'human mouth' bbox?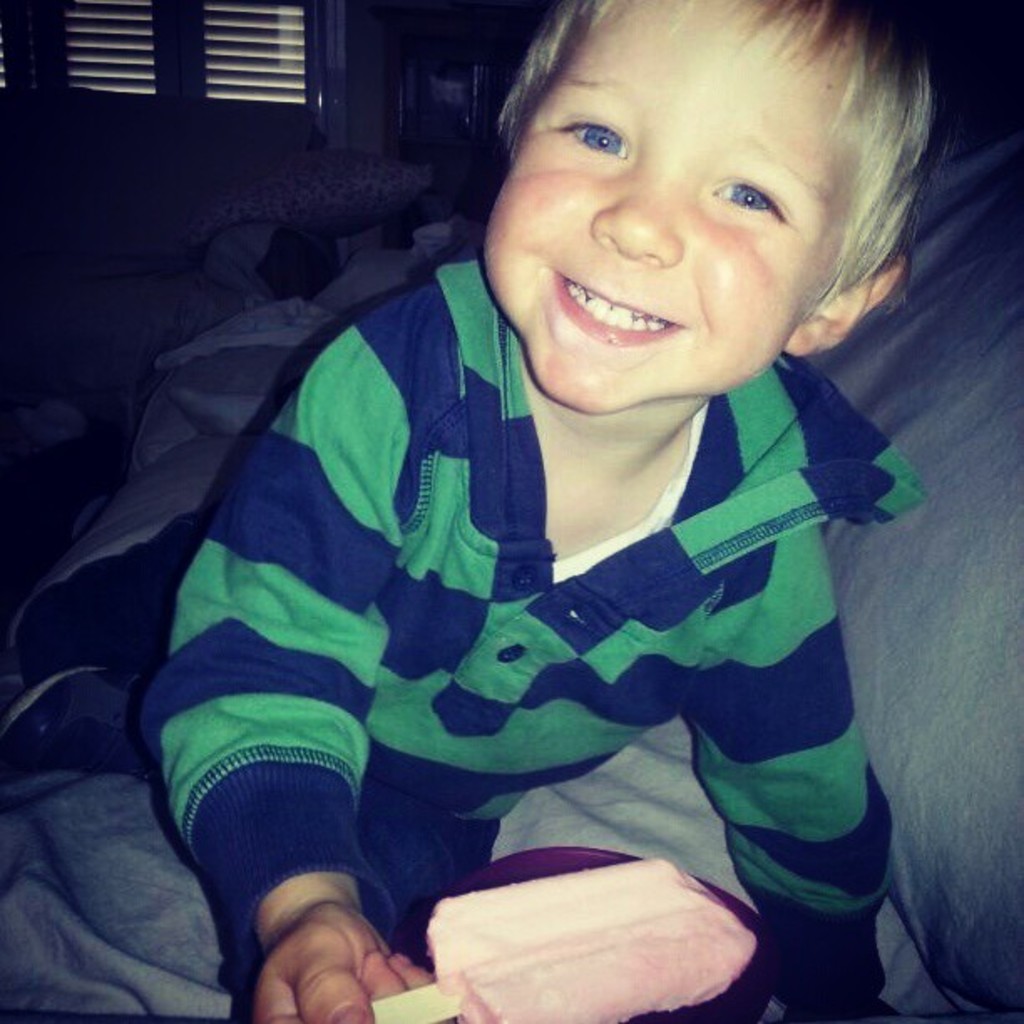
x1=557, y1=266, x2=693, y2=345
